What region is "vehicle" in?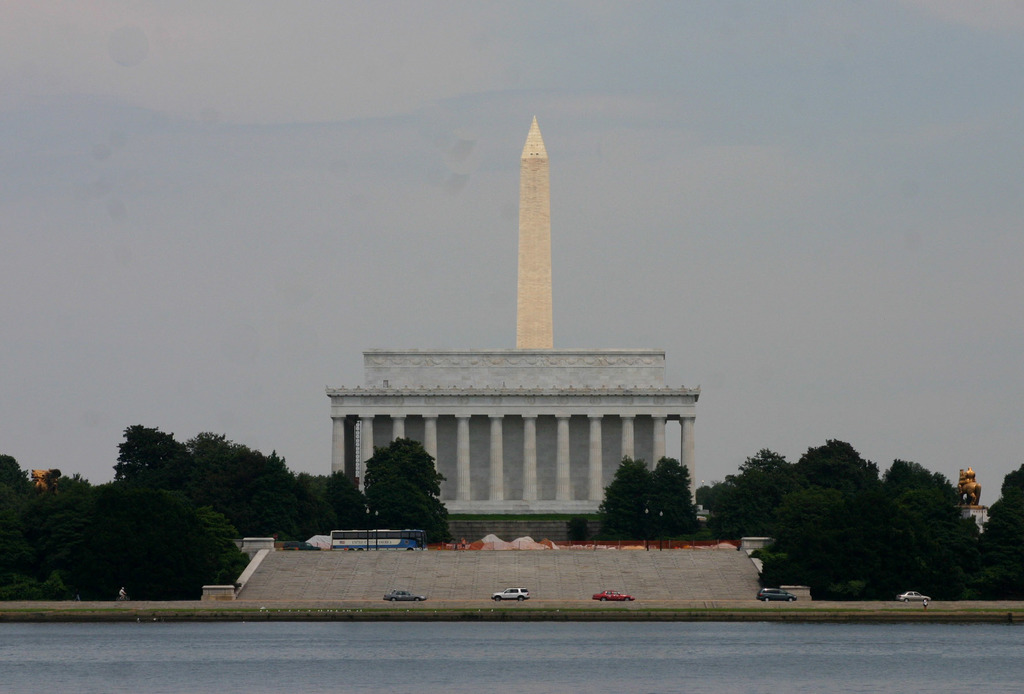
<box>273,542,321,551</box>.
